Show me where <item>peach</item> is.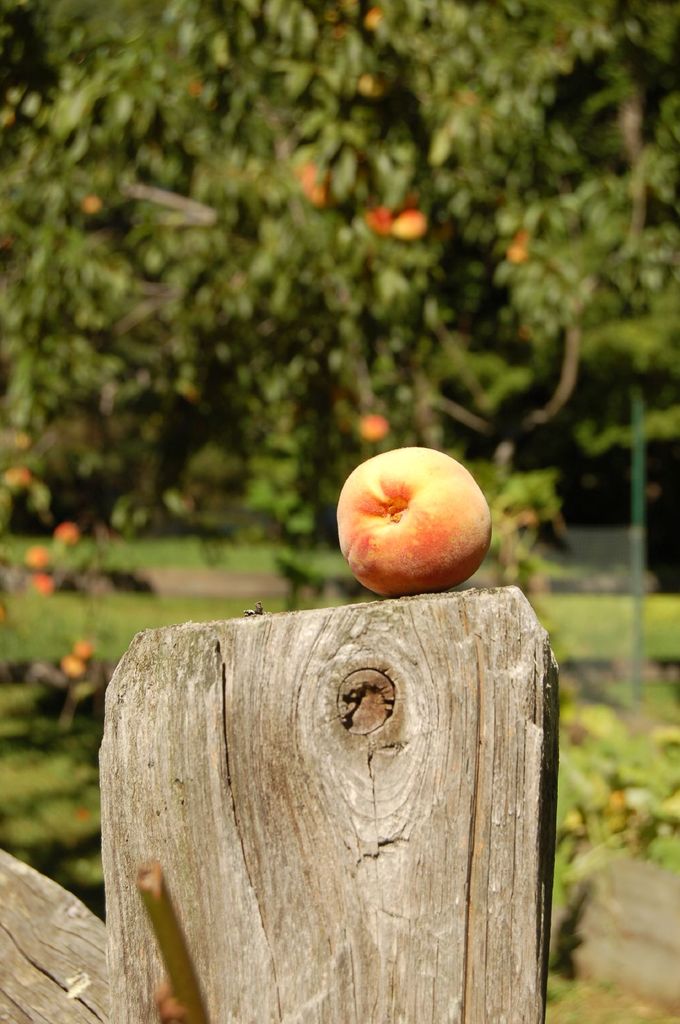
<item>peach</item> is at (left=352, top=443, right=490, bottom=600).
